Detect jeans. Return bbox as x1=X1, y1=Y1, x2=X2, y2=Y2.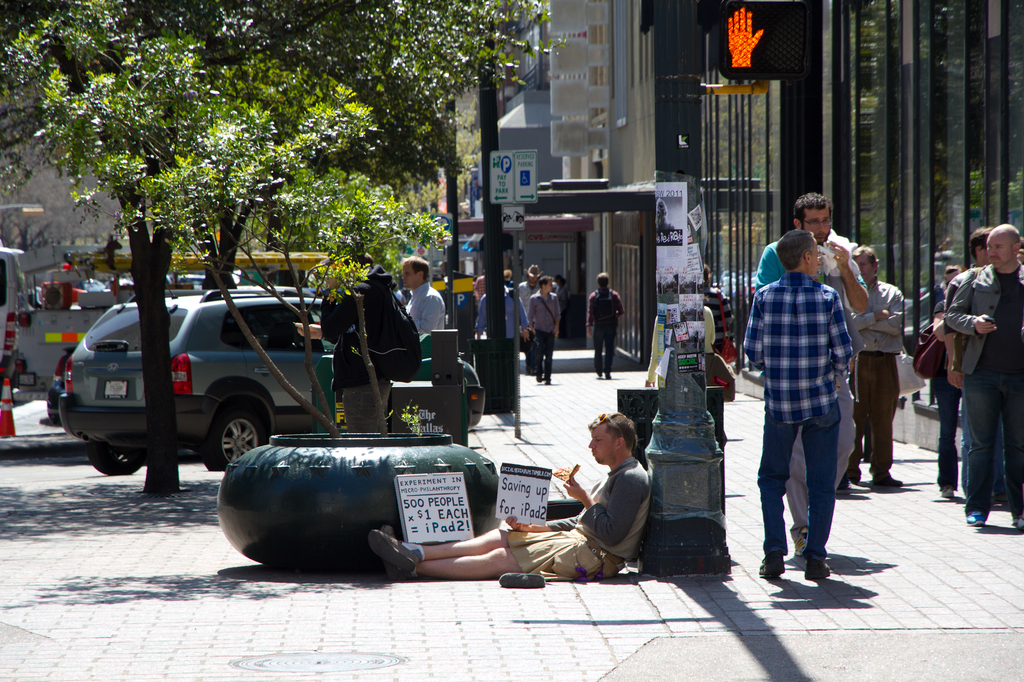
x1=959, y1=369, x2=1023, y2=513.
